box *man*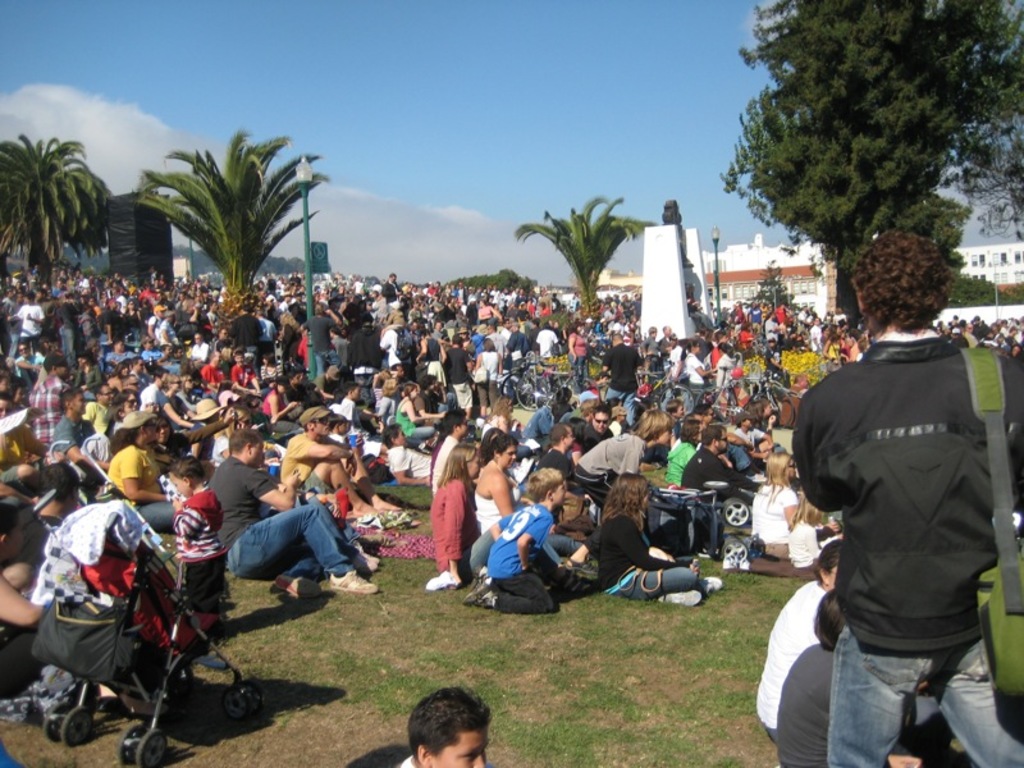
x1=186, y1=398, x2=225, y2=477
